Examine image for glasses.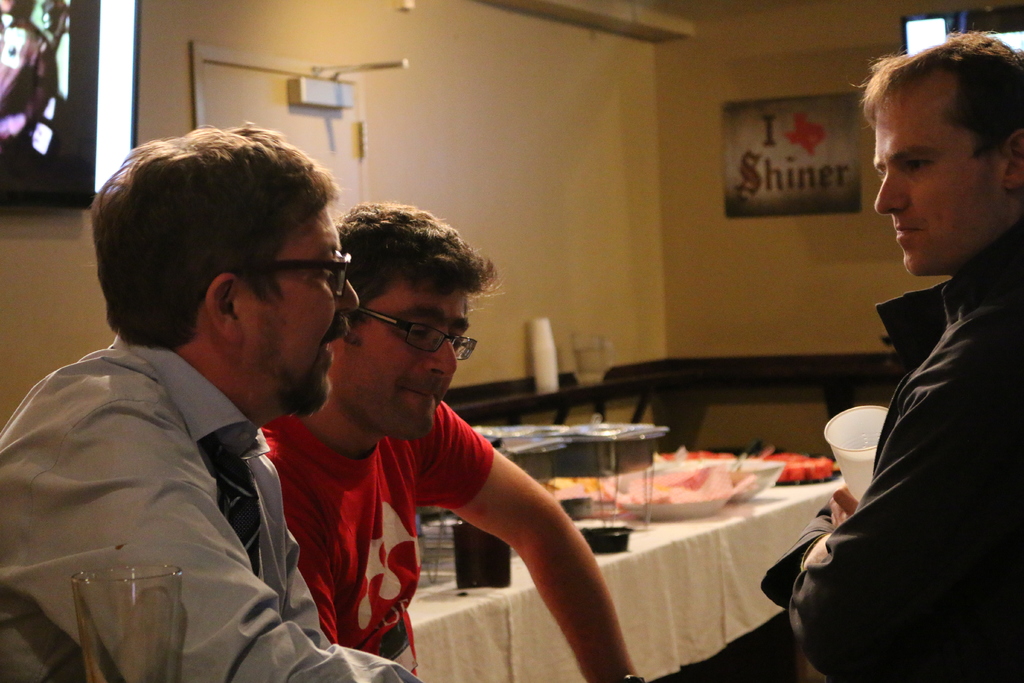
Examination result: left=344, top=318, right=473, bottom=366.
